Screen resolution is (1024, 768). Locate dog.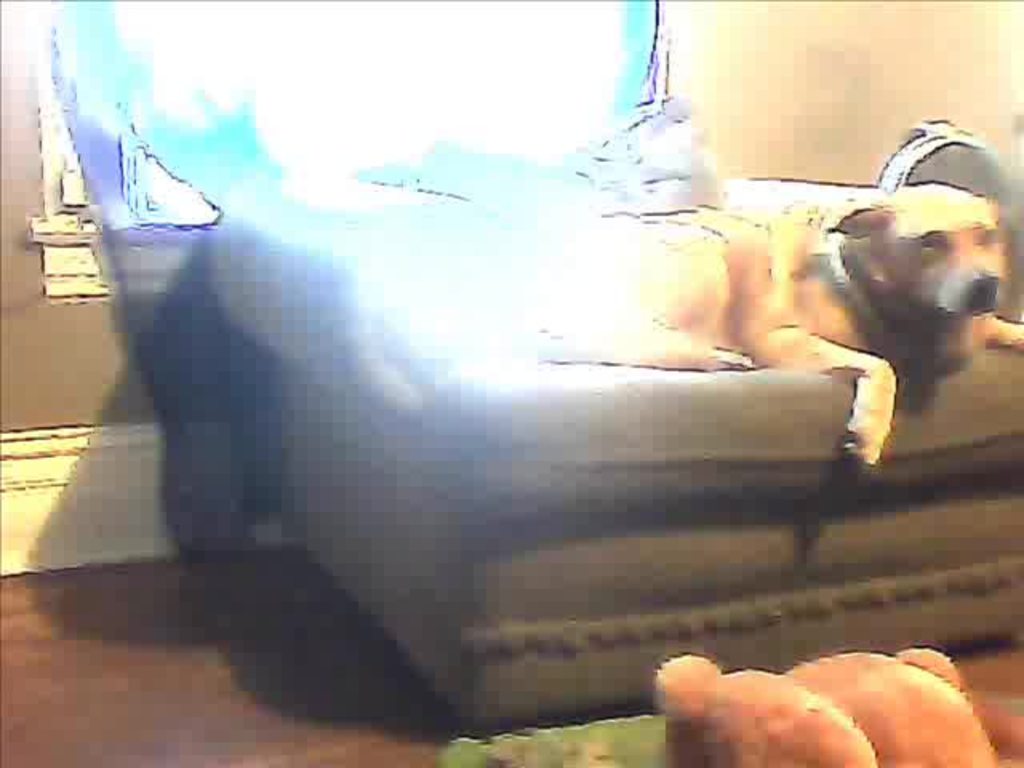
region(517, 189, 1022, 472).
